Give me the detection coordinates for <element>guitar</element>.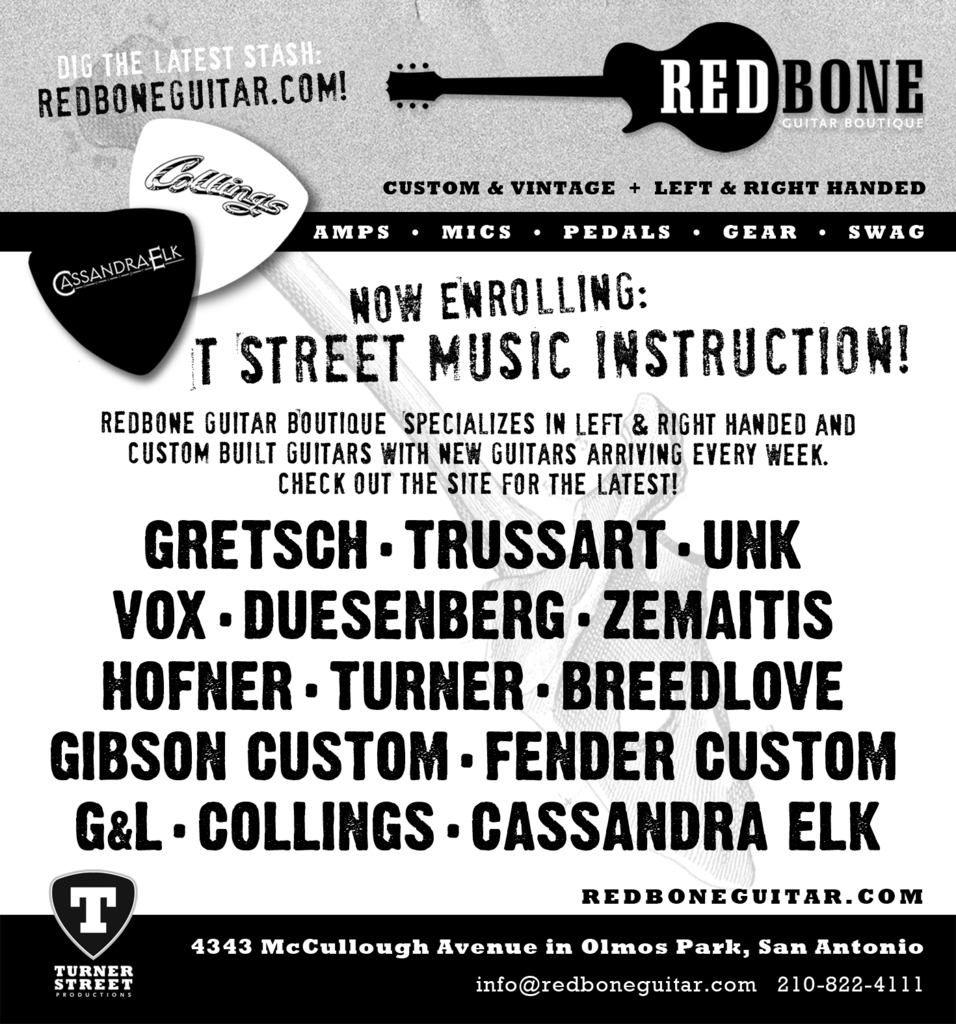
crop(383, 18, 780, 153).
